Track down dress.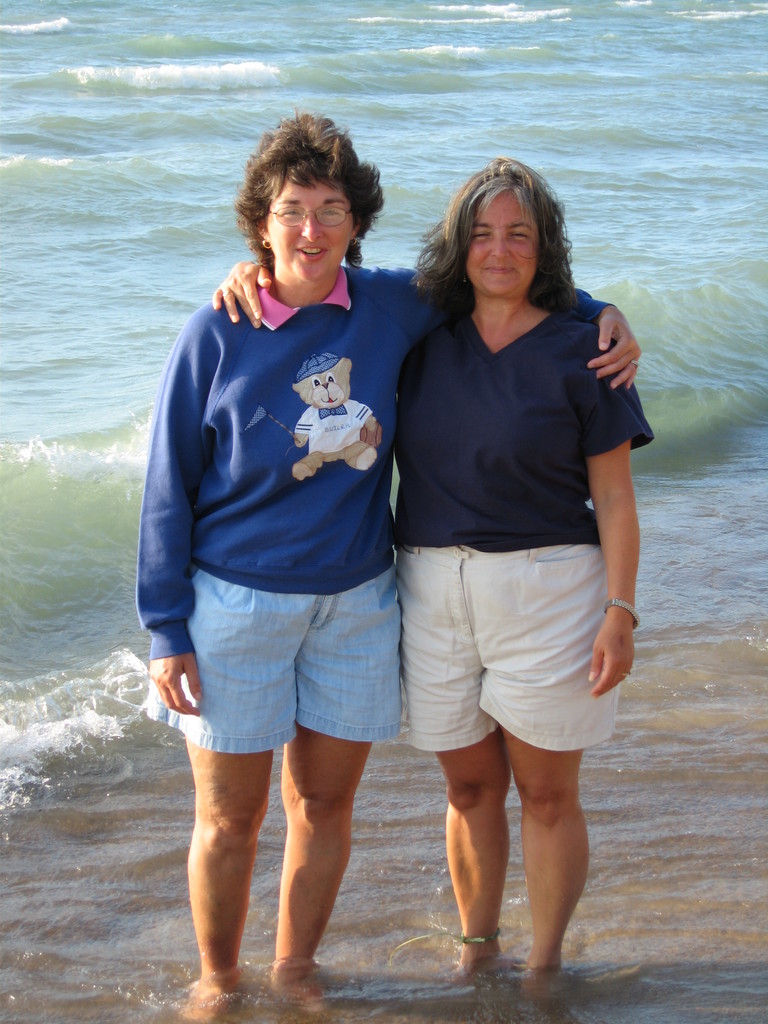
Tracked to region(374, 209, 648, 730).
